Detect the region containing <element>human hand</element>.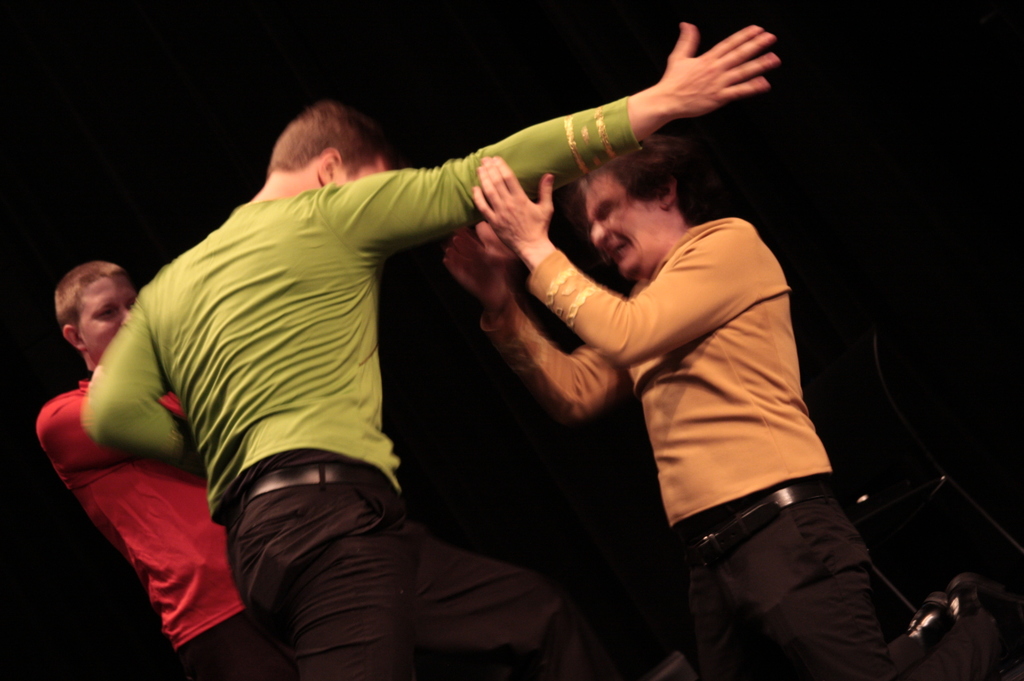
detection(470, 153, 556, 260).
